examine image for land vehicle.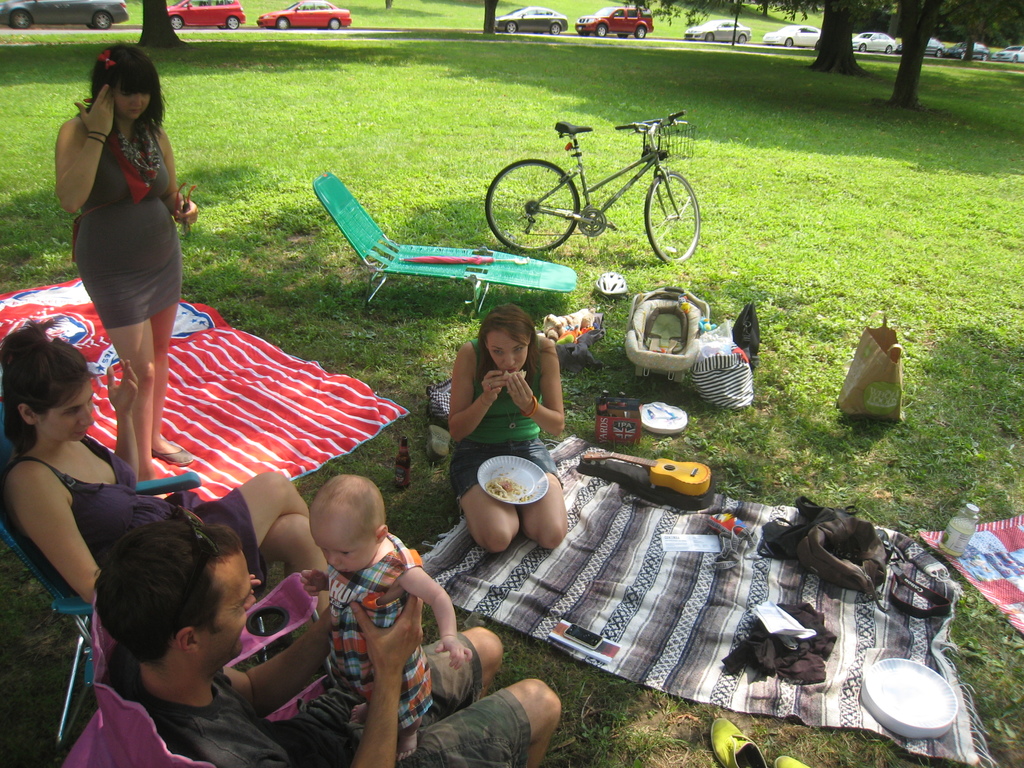
Examination result: Rect(853, 31, 897, 56).
